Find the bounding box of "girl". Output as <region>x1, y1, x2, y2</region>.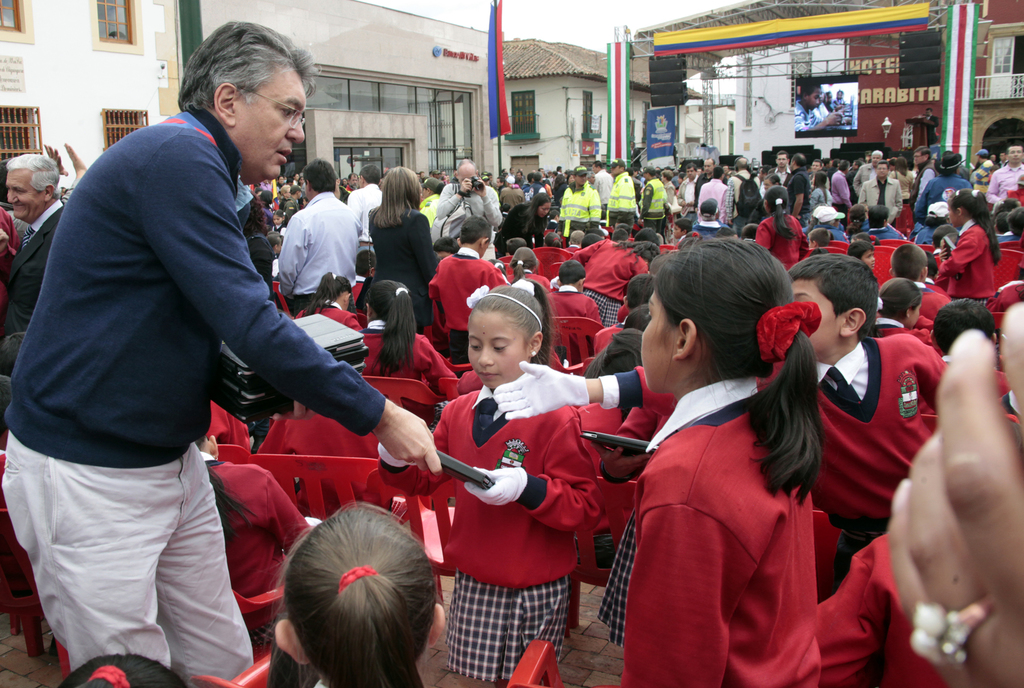
<region>271, 208, 287, 237</region>.
